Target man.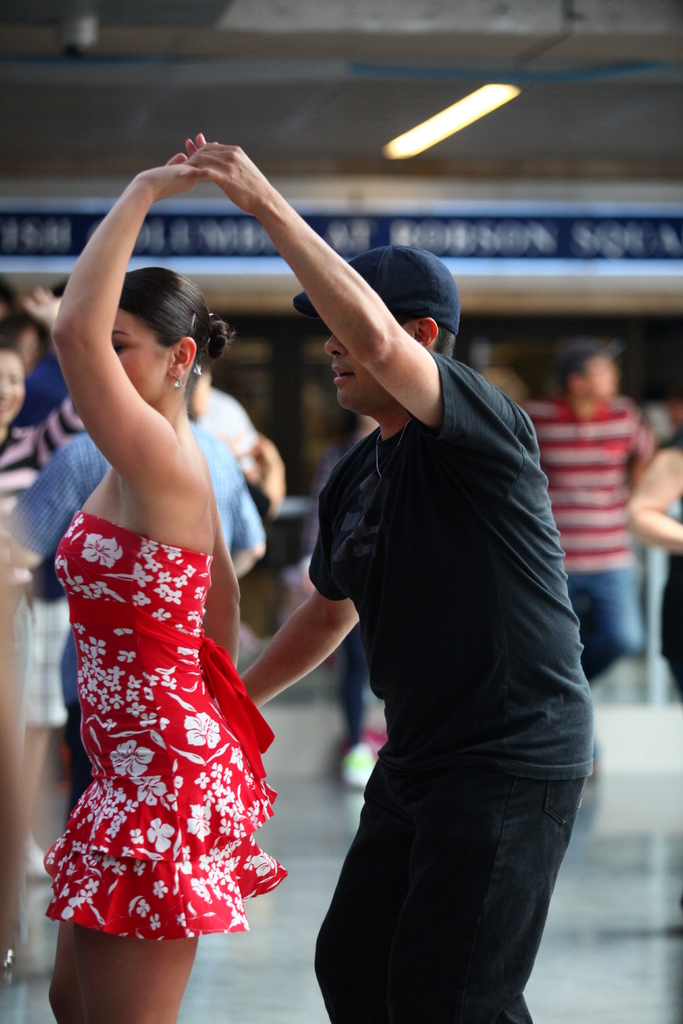
Target region: region(502, 321, 662, 665).
